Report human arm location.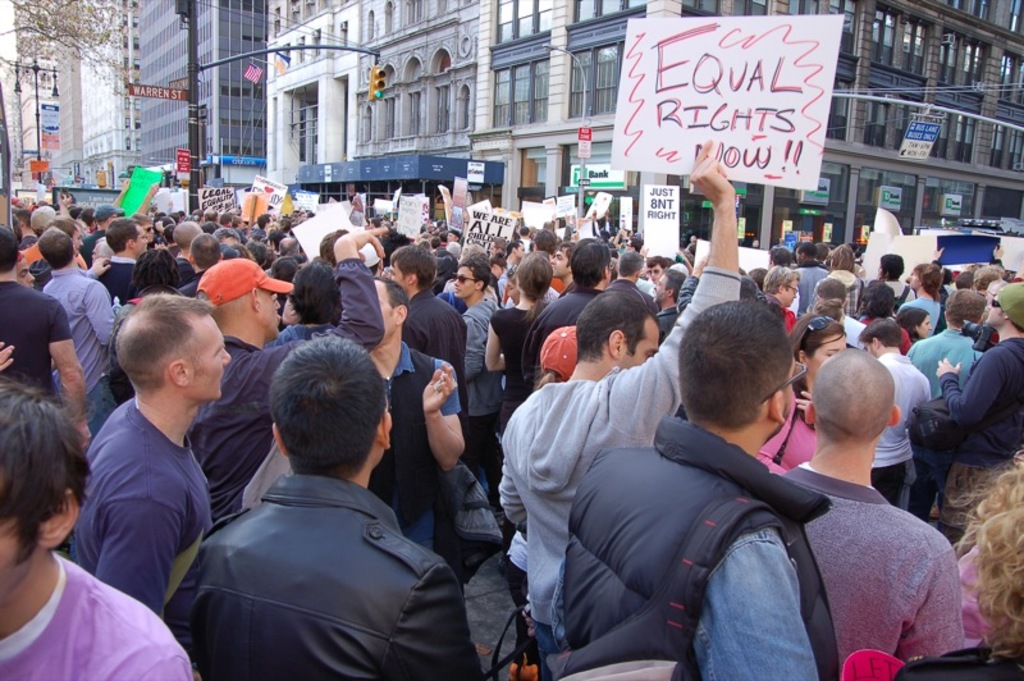
Report: bbox=[61, 195, 78, 214].
